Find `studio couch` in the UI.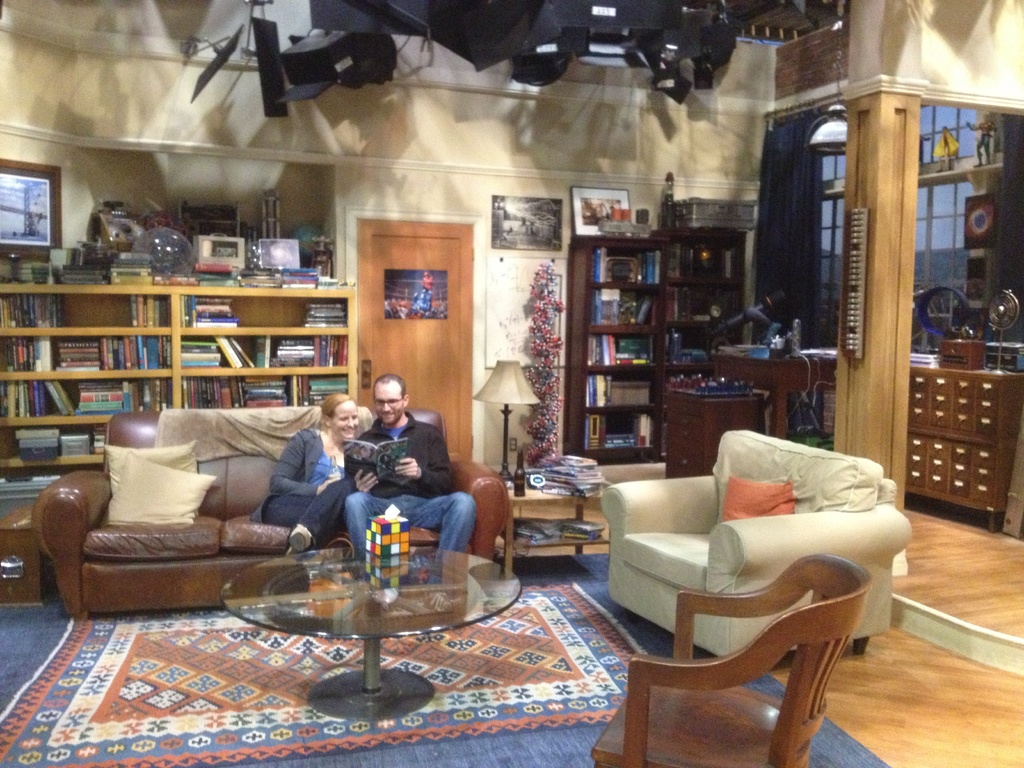
UI element at 30 405 515 617.
